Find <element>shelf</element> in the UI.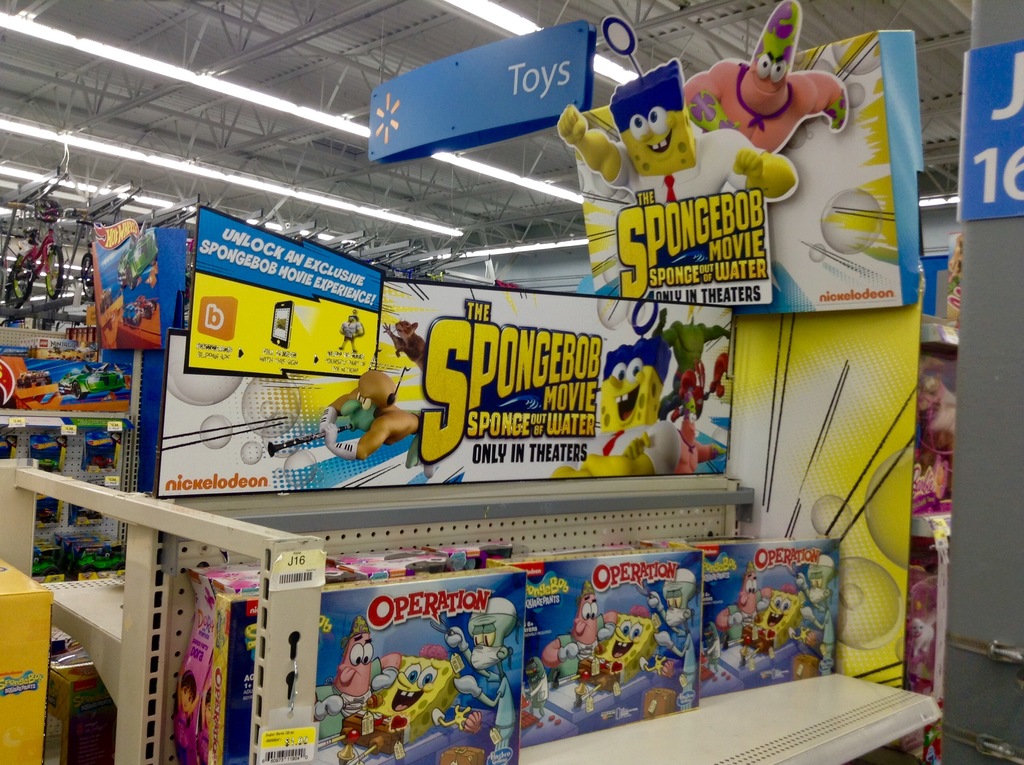
UI element at (1, 458, 940, 764).
